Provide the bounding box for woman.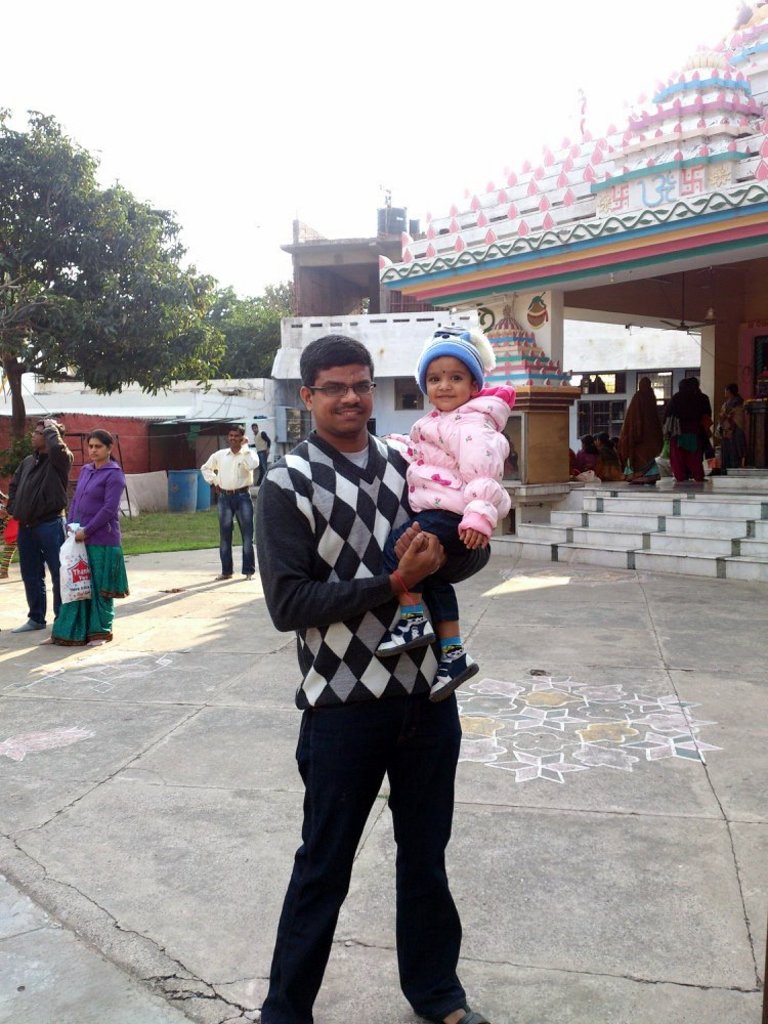
rect(620, 378, 665, 484).
